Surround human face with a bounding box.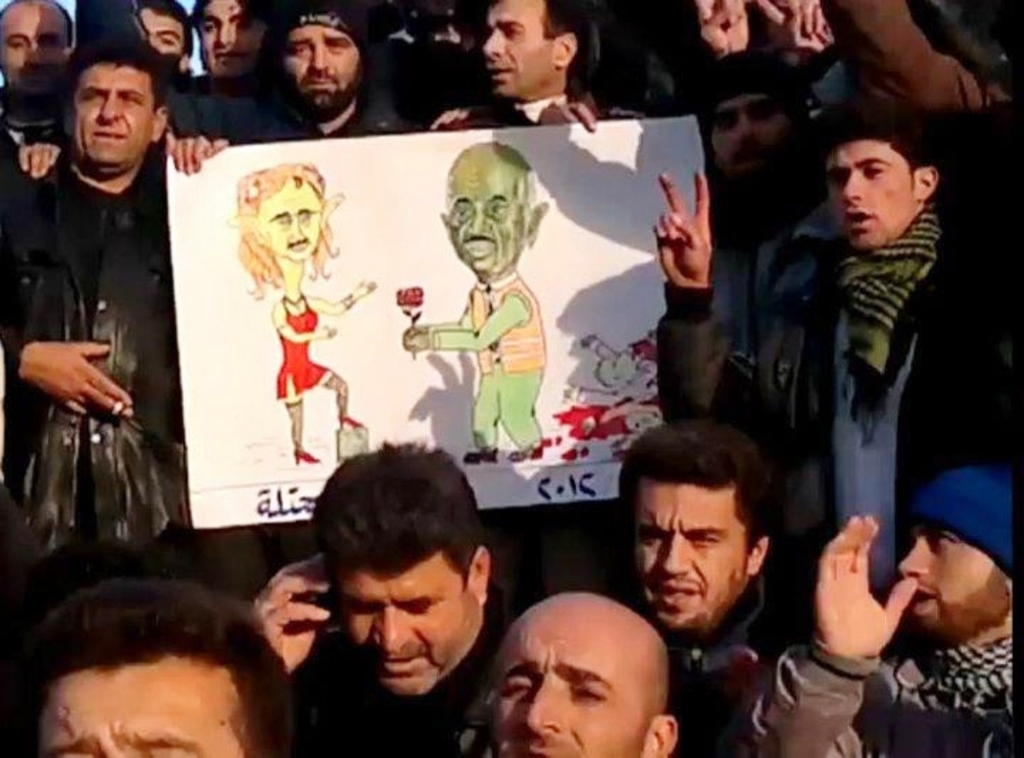
pyautogui.locateOnScreen(0, 1, 74, 101).
